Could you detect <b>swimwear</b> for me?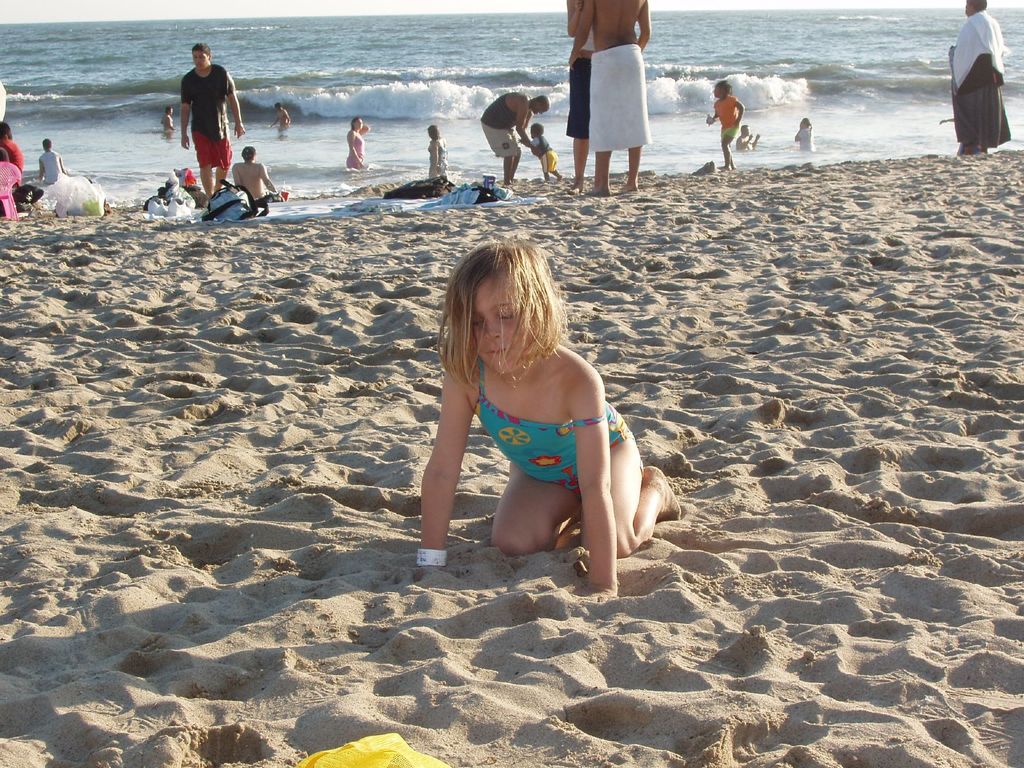
Detection result: (left=429, top=159, right=455, bottom=171).
